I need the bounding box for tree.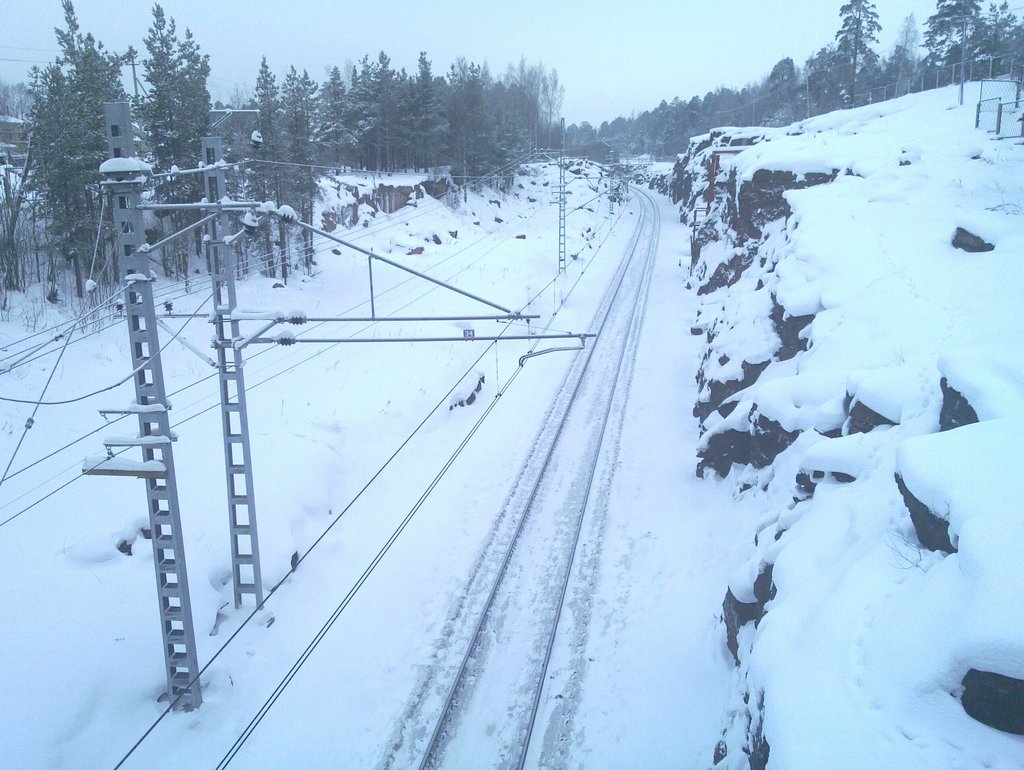
Here it is: (277,60,314,186).
